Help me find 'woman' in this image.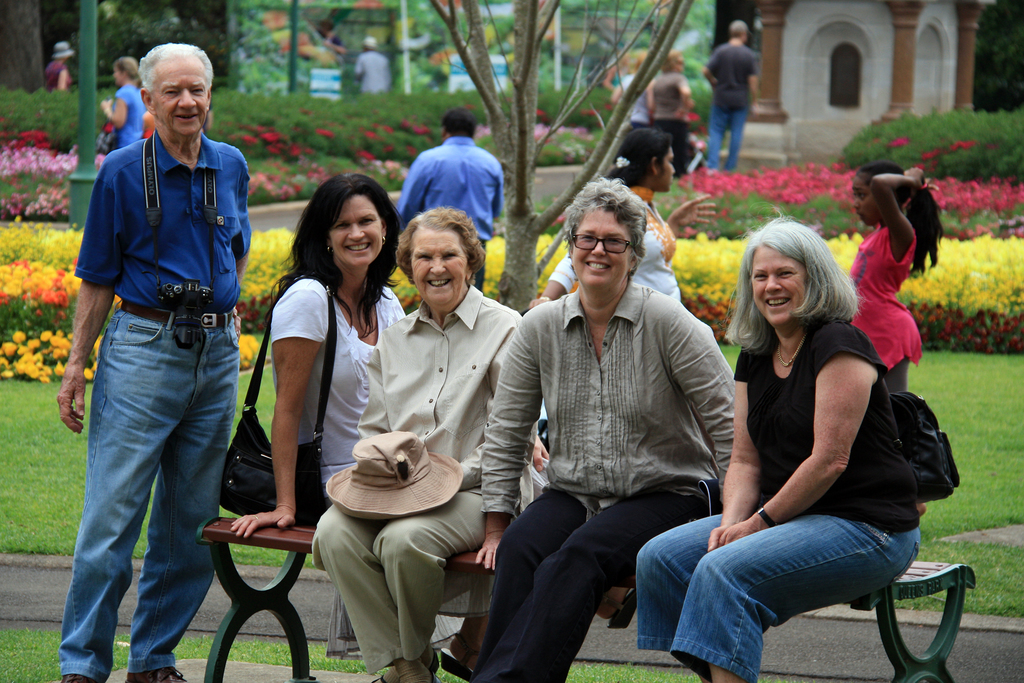
Found it: 642:47:692:178.
